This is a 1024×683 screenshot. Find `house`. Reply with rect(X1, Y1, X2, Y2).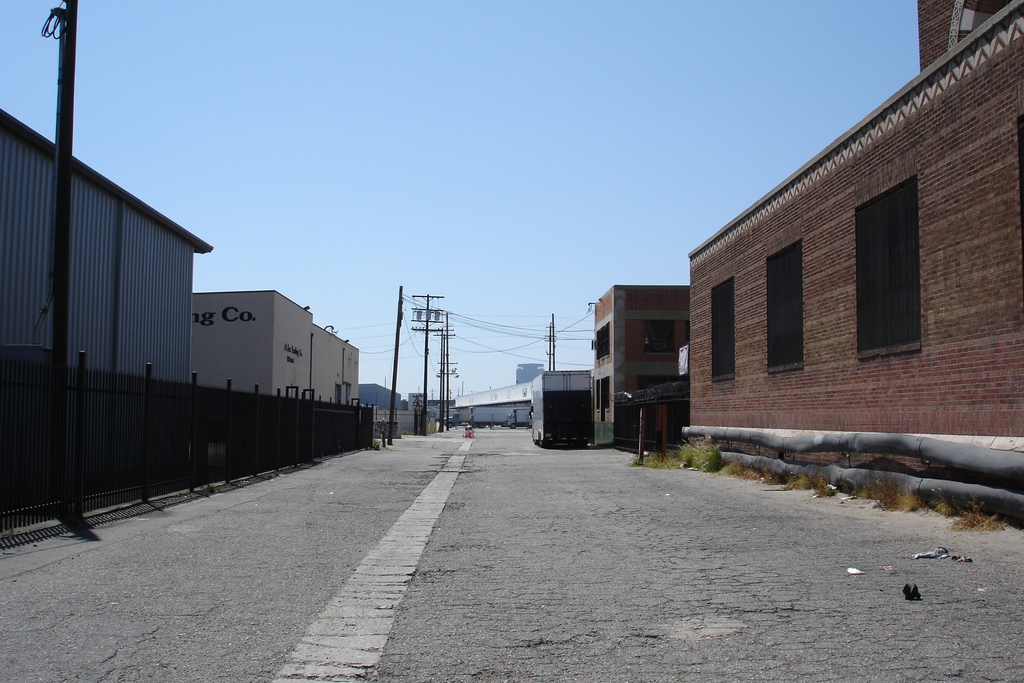
rect(361, 381, 403, 406).
